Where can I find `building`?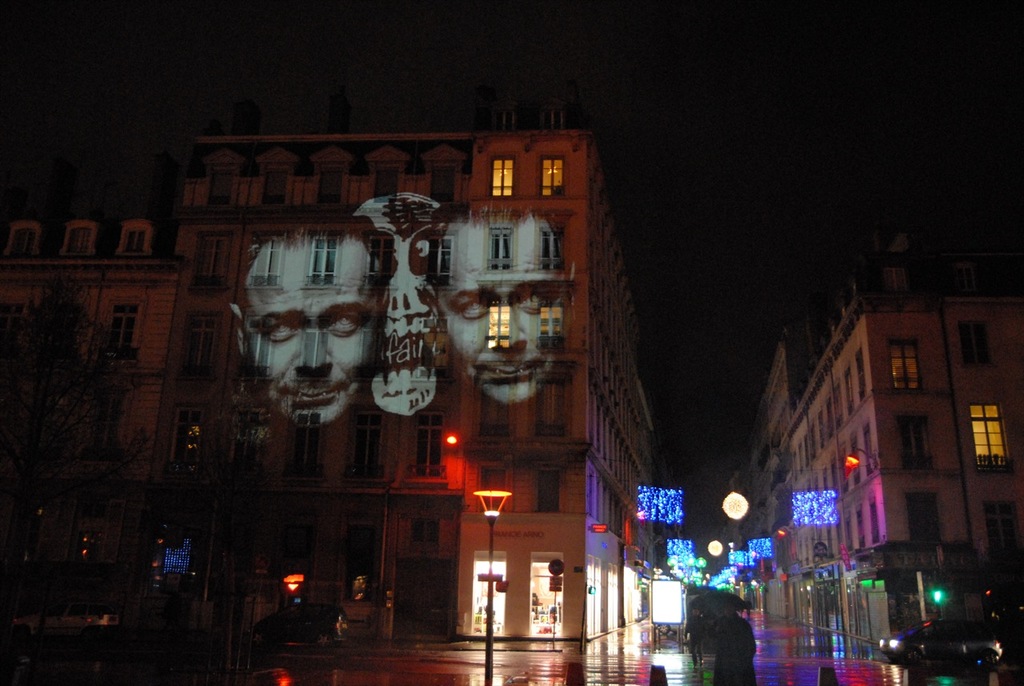
You can find it at bbox(0, 208, 185, 685).
